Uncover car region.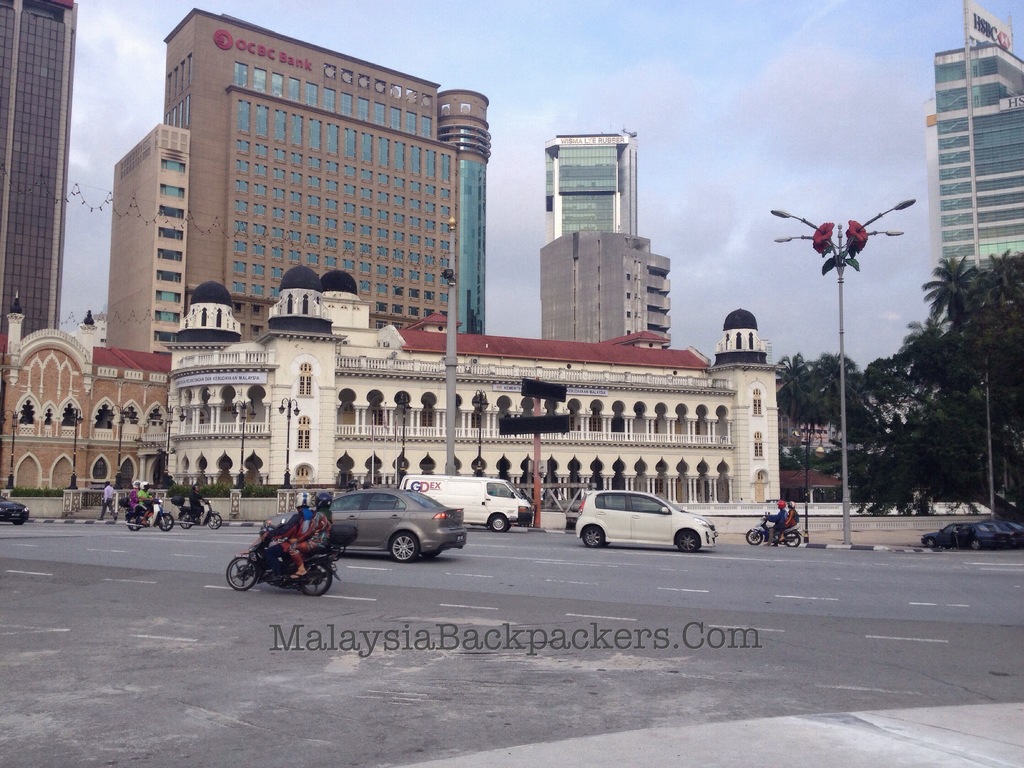
Uncovered: select_region(920, 523, 1011, 550).
